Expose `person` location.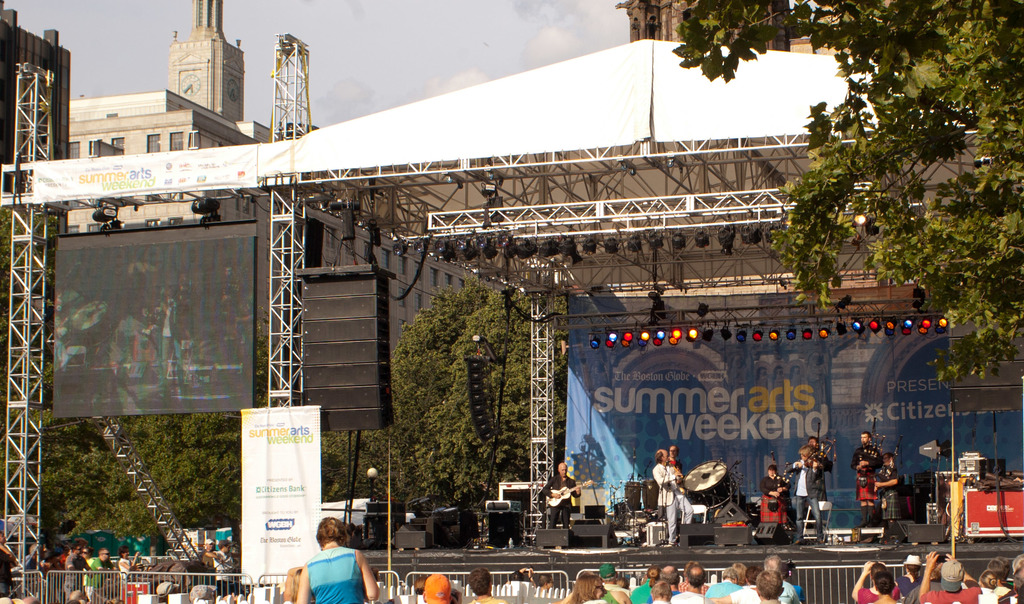
Exposed at BBox(541, 461, 582, 530).
